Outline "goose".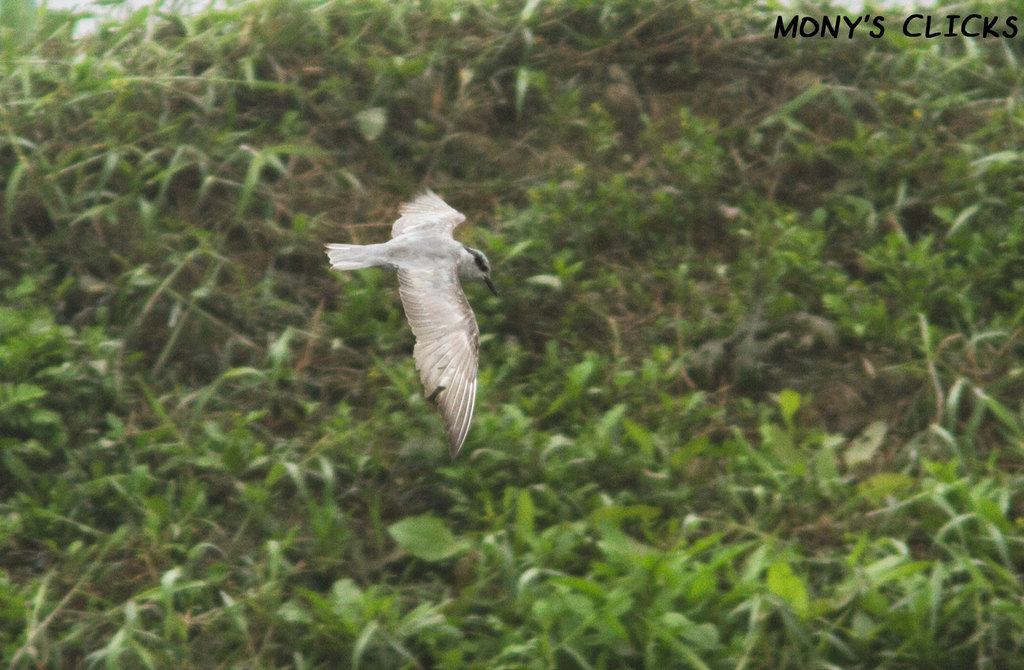
Outline: [left=330, top=193, right=504, bottom=453].
